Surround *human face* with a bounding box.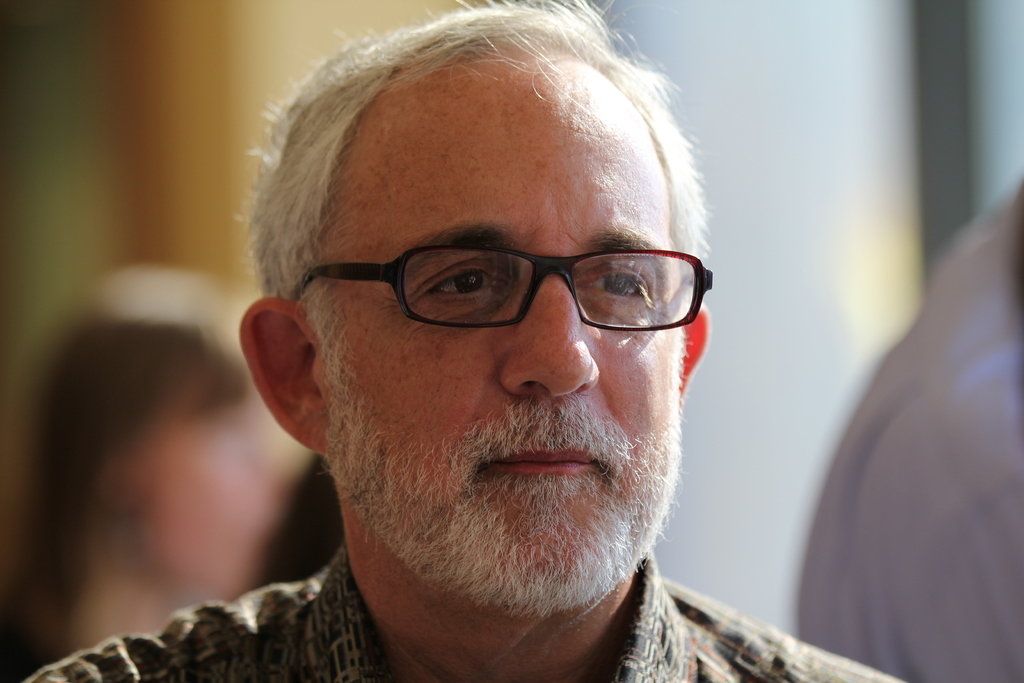
[330,64,678,606].
